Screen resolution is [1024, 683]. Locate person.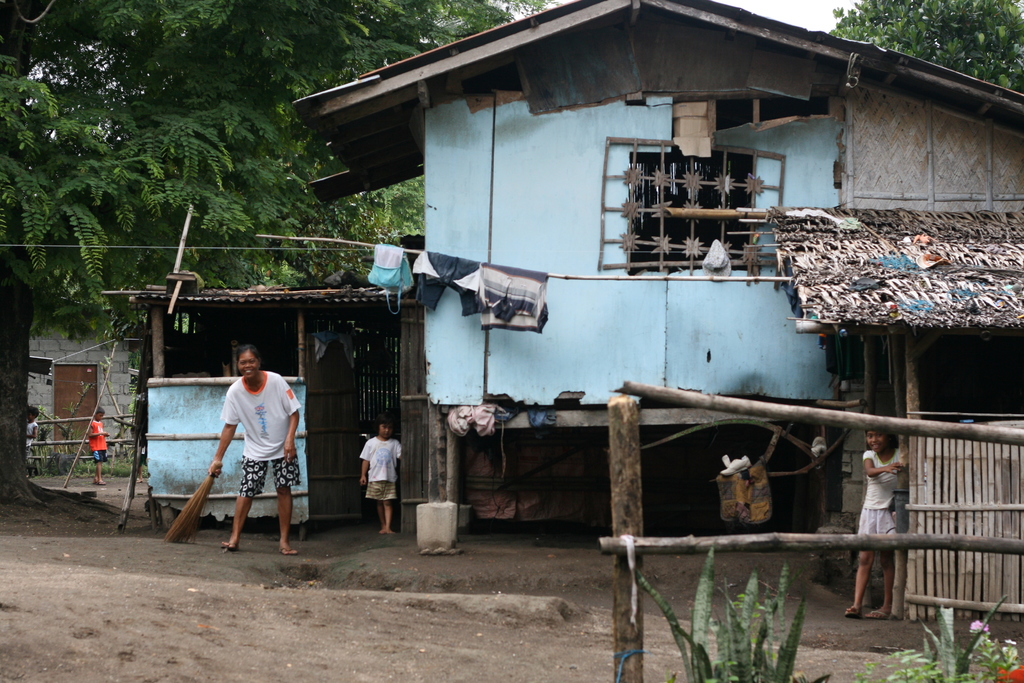
(85,407,111,483).
